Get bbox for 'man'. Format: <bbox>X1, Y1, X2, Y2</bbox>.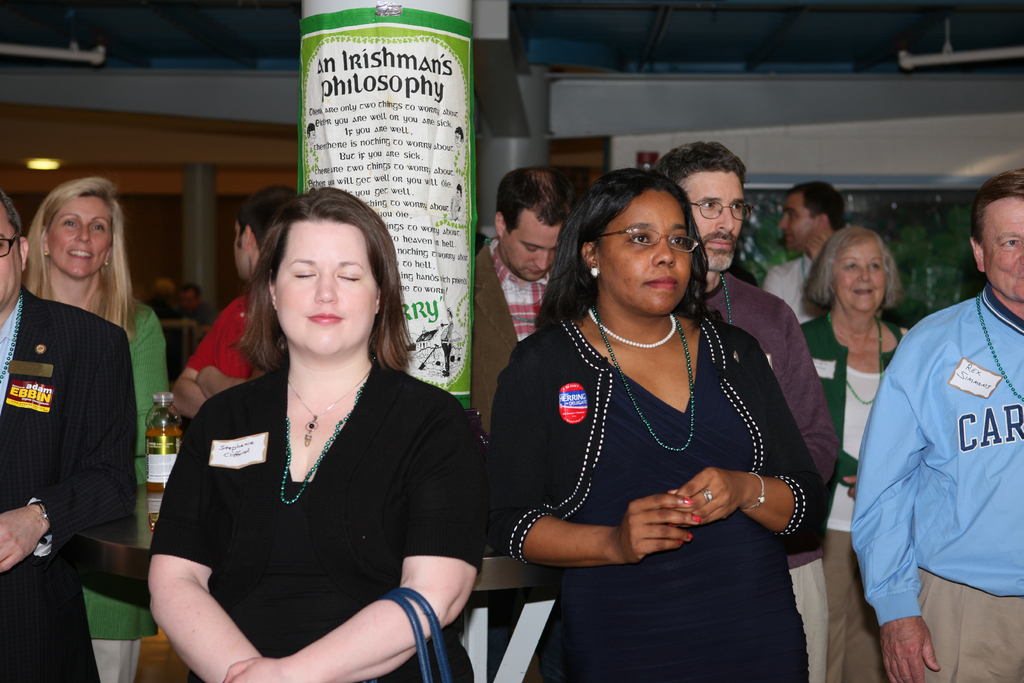
<bbox>863, 201, 1023, 659</bbox>.
